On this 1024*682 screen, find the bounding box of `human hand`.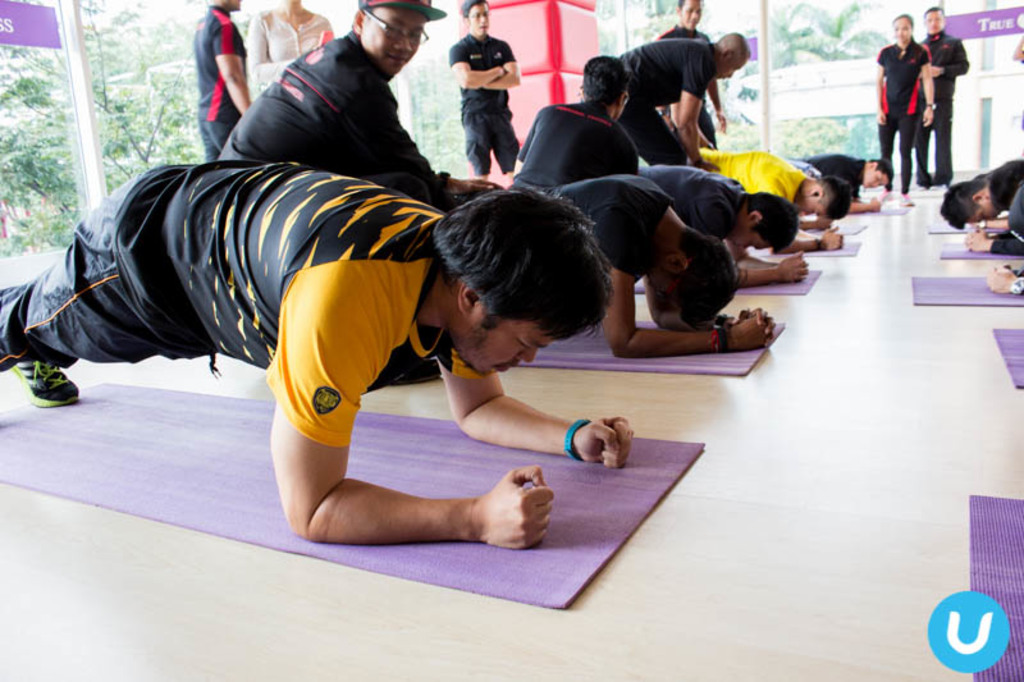
Bounding box: 445, 177, 506, 198.
